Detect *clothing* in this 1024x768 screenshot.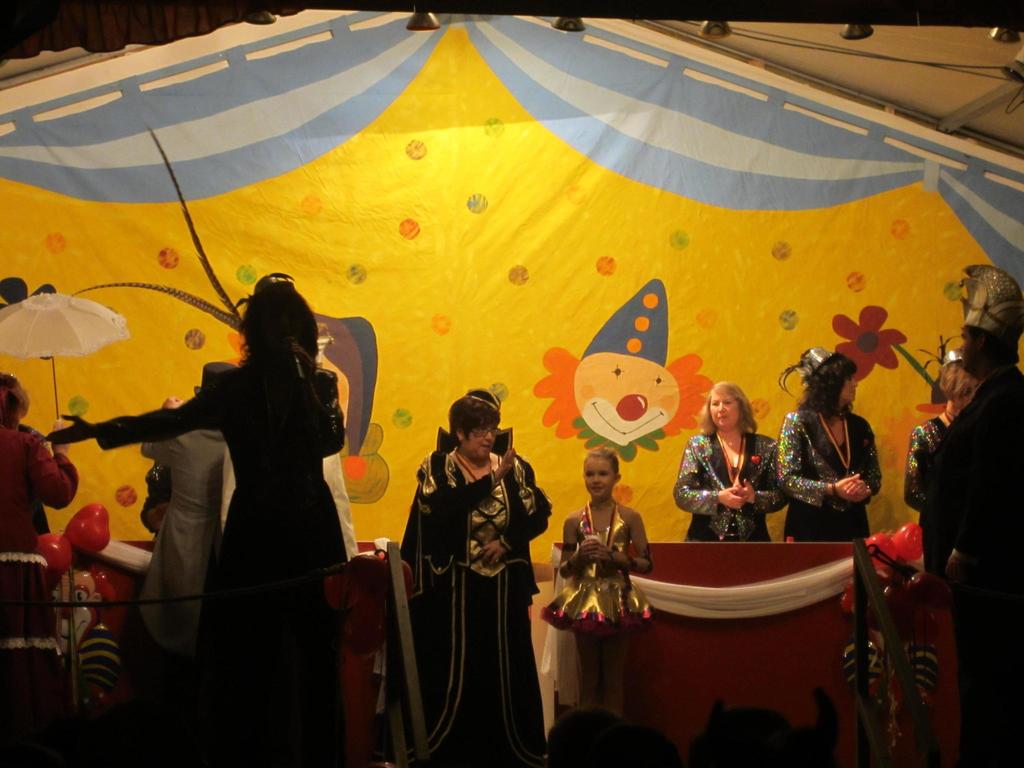
Detection: (391, 386, 543, 754).
